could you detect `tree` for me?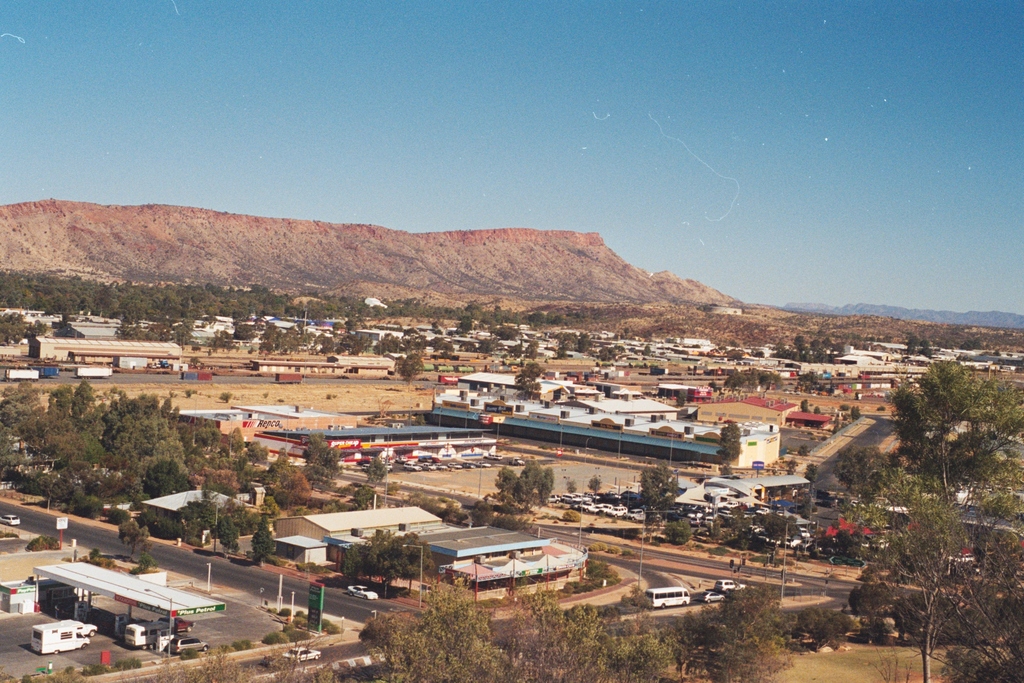
Detection result: x1=232, y1=507, x2=261, y2=536.
